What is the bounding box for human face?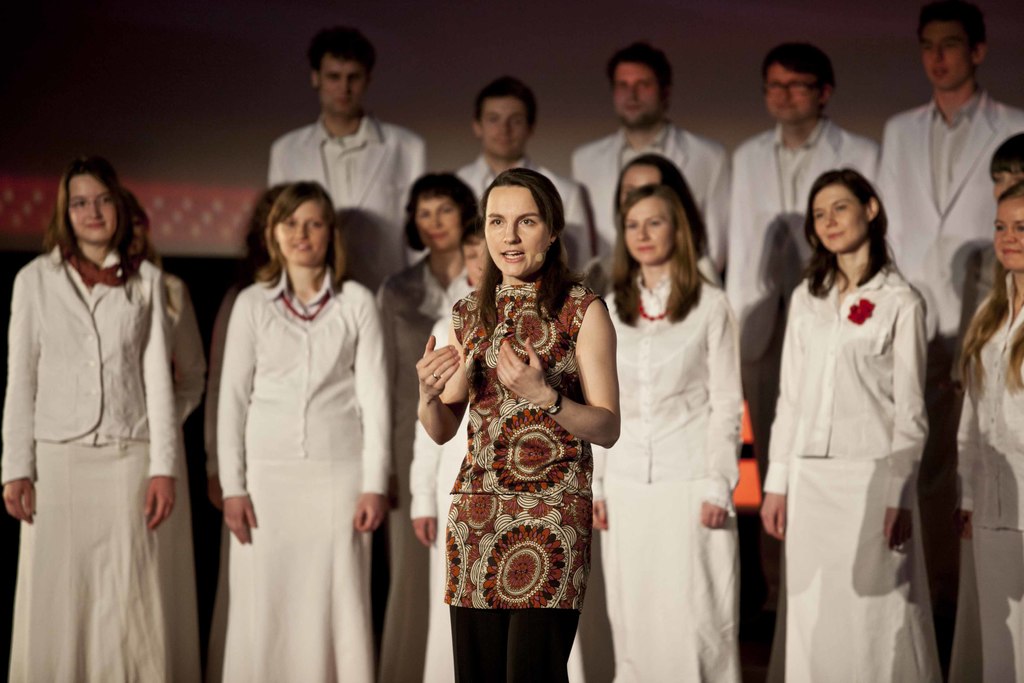
crop(488, 93, 525, 157).
